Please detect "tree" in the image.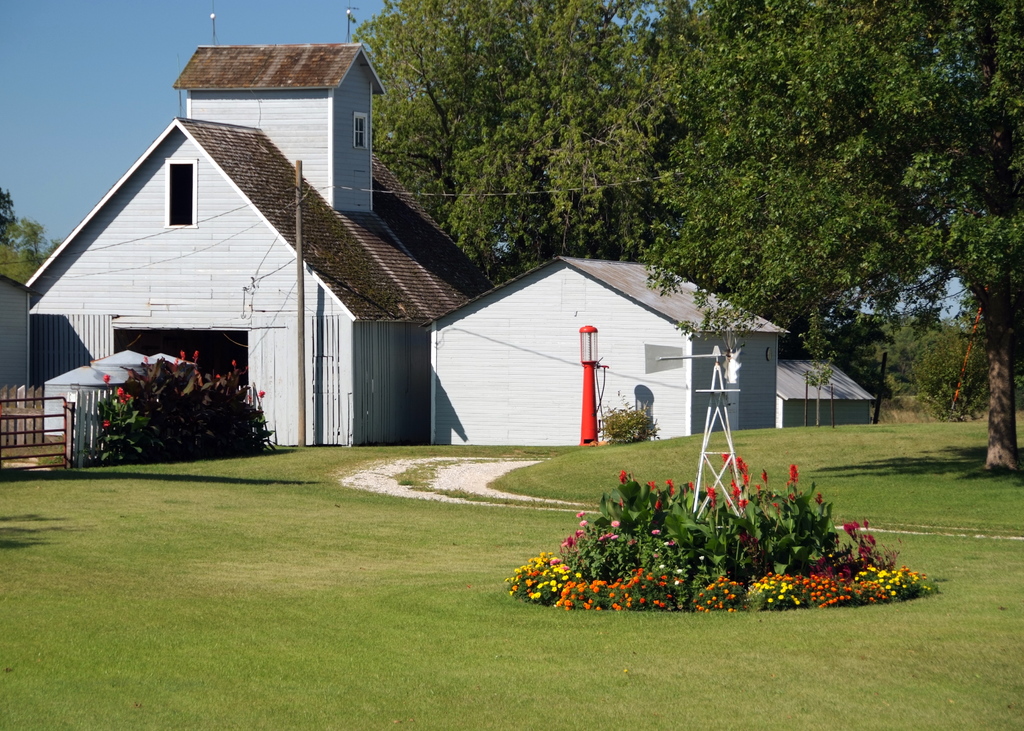
341,0,637,294.
